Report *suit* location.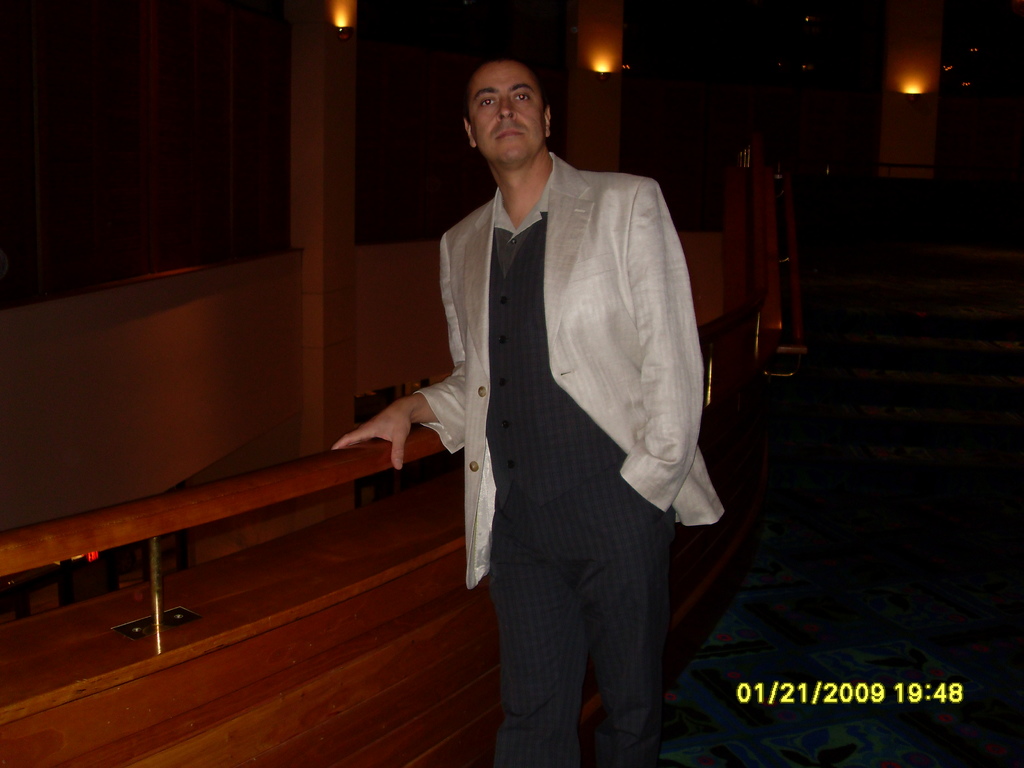
Report: <box>391,94,709,742</box>.
